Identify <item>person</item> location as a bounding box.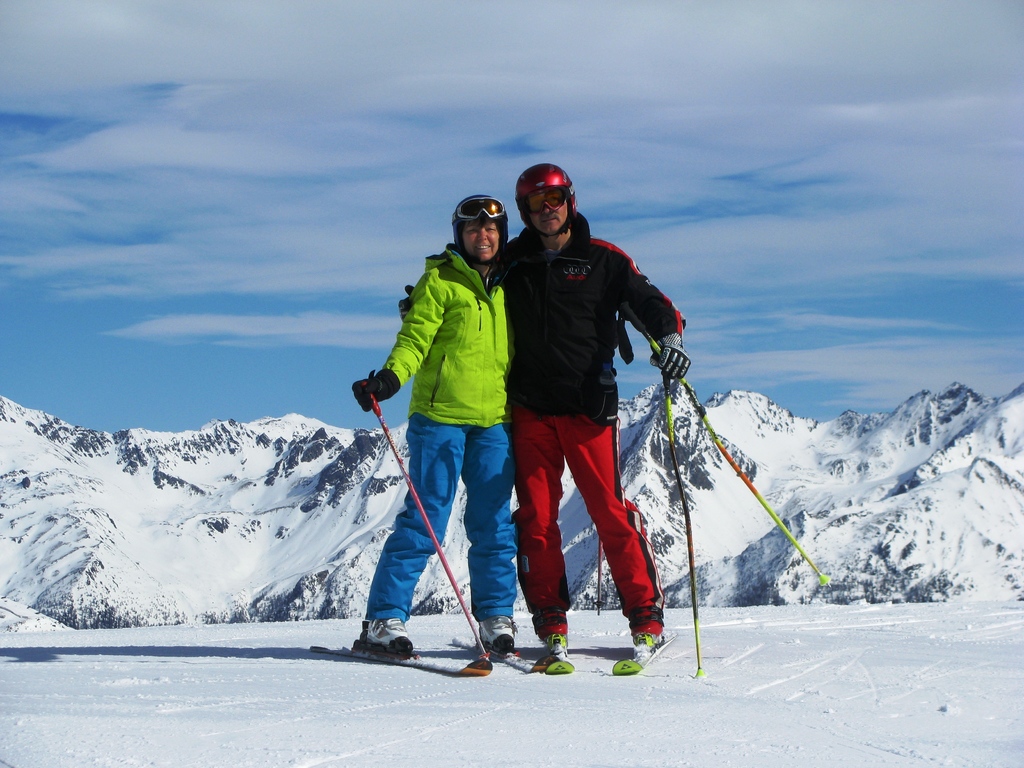
box(401, 162, 691, 673).
